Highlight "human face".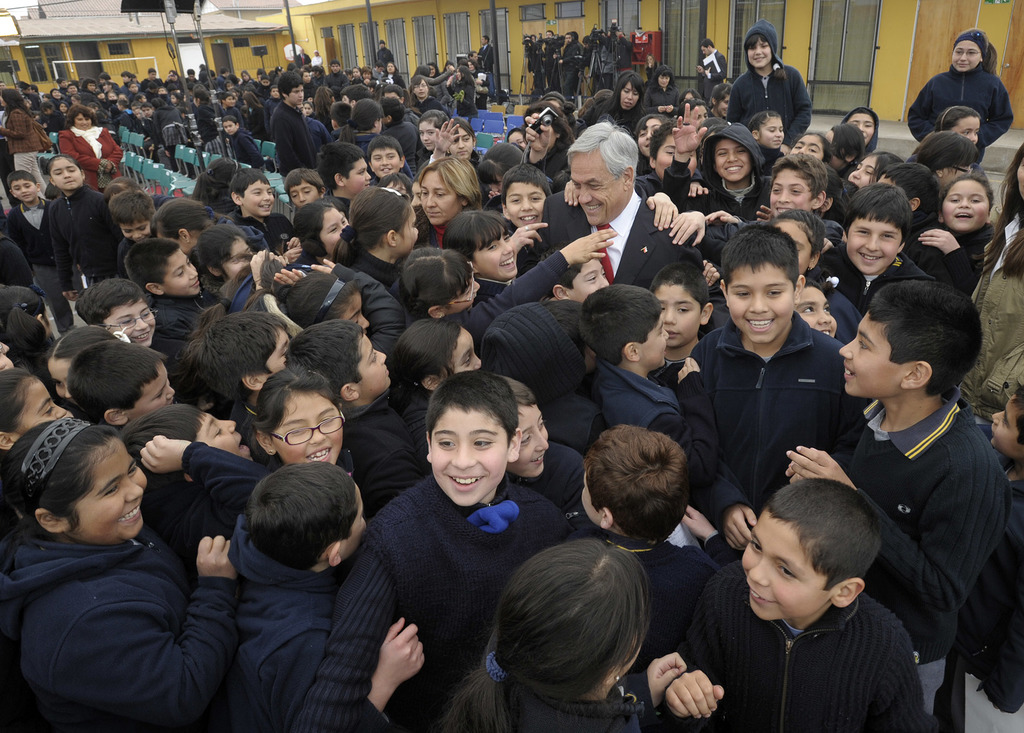
Highlighted region: crop(481, 37, 484, 45).
